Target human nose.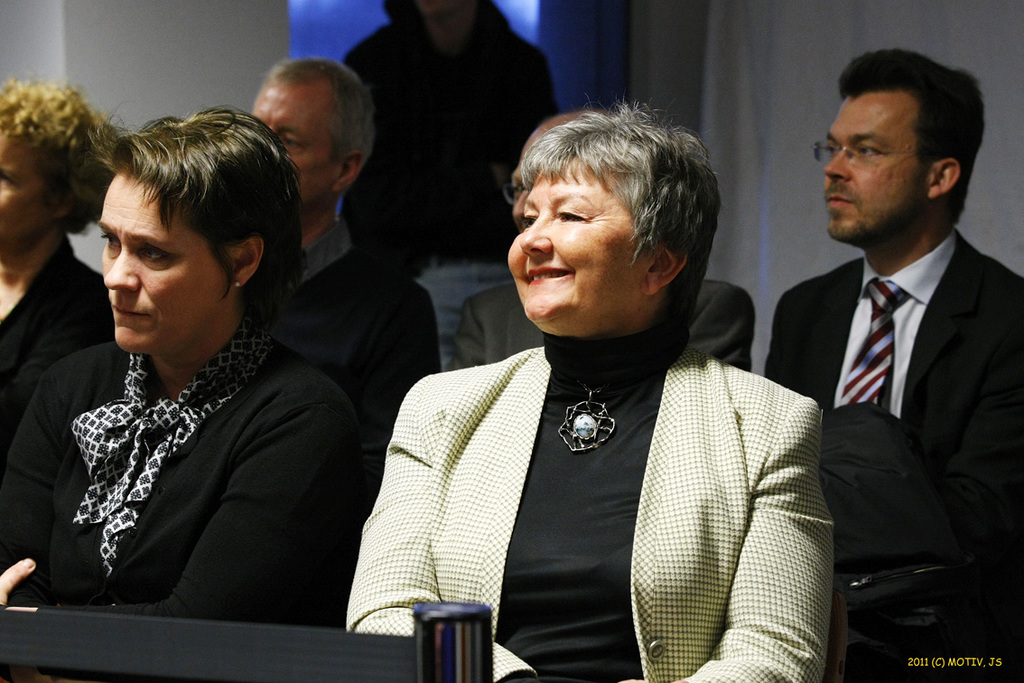
Target region: [105,251,138,287].
